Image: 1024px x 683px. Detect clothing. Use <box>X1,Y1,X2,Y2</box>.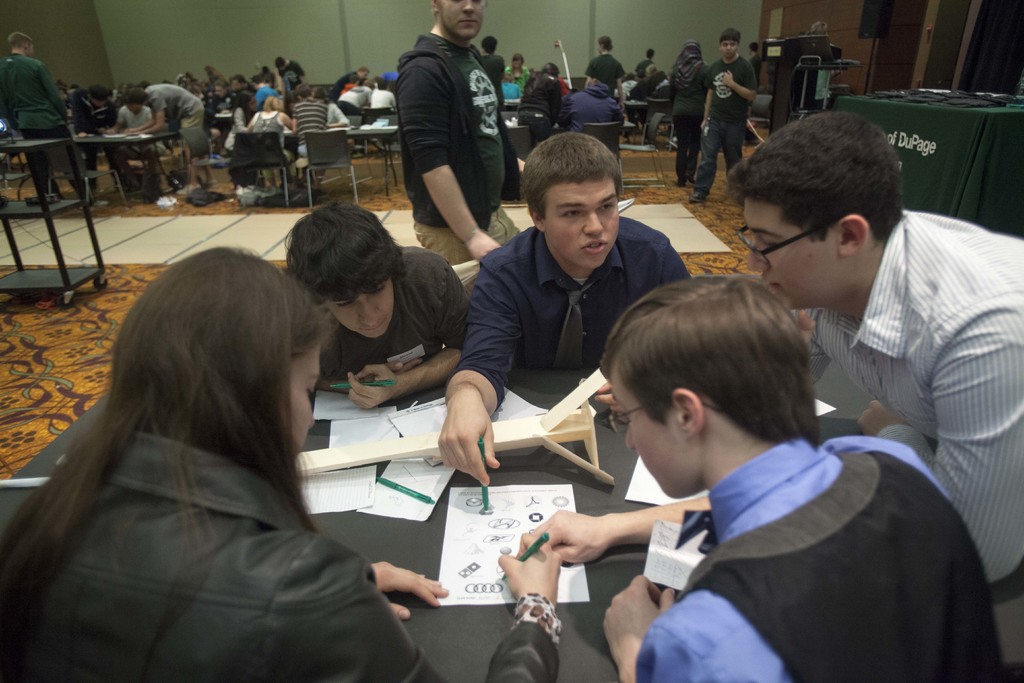
<box>459,206,691,416</box>.
